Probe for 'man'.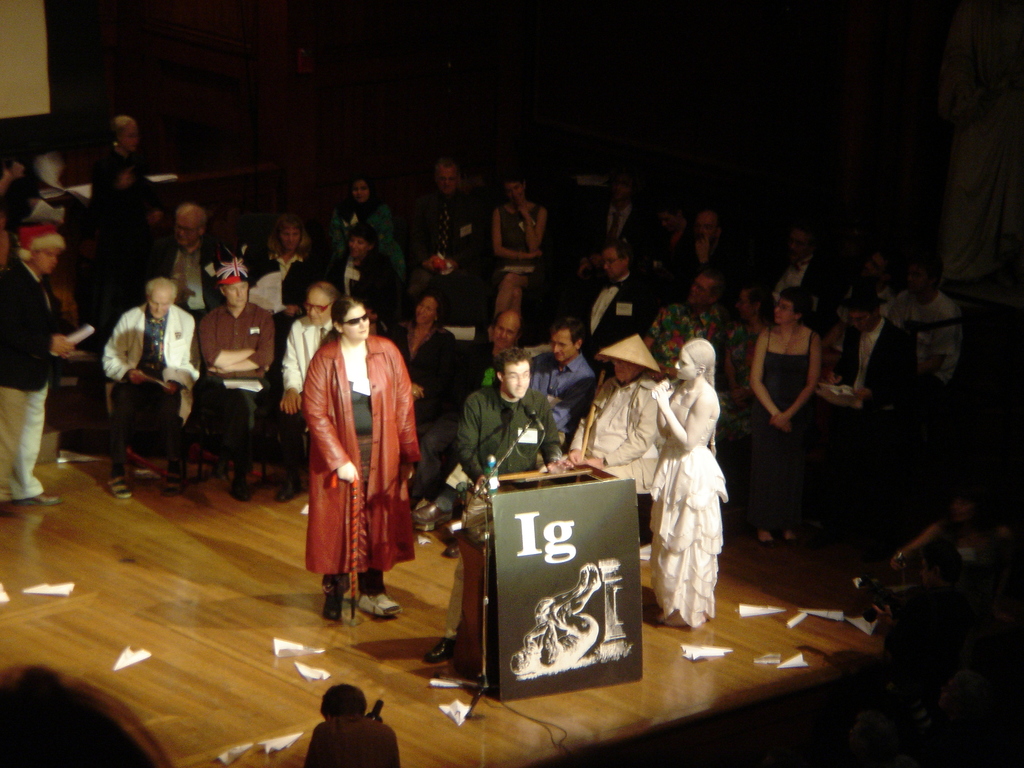
Probe result: x1=197 y1=254 x2=282 y2=509.
